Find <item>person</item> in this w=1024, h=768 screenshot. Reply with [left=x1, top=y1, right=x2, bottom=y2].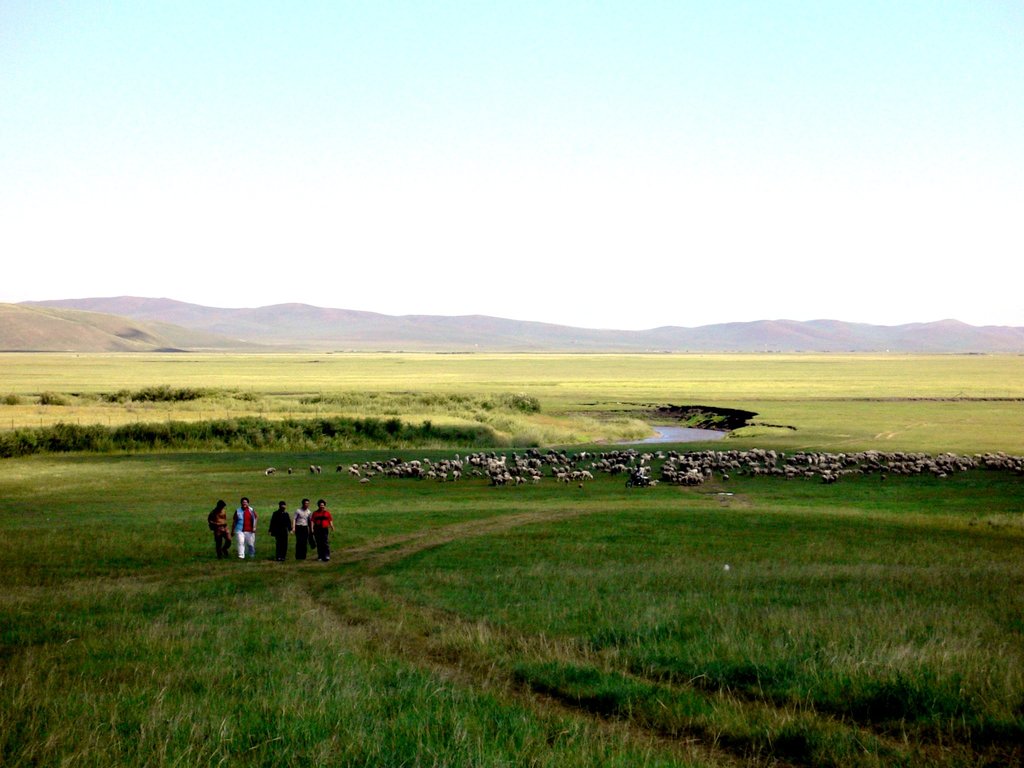
[left=203, top=494, right=228, bottom=560].
